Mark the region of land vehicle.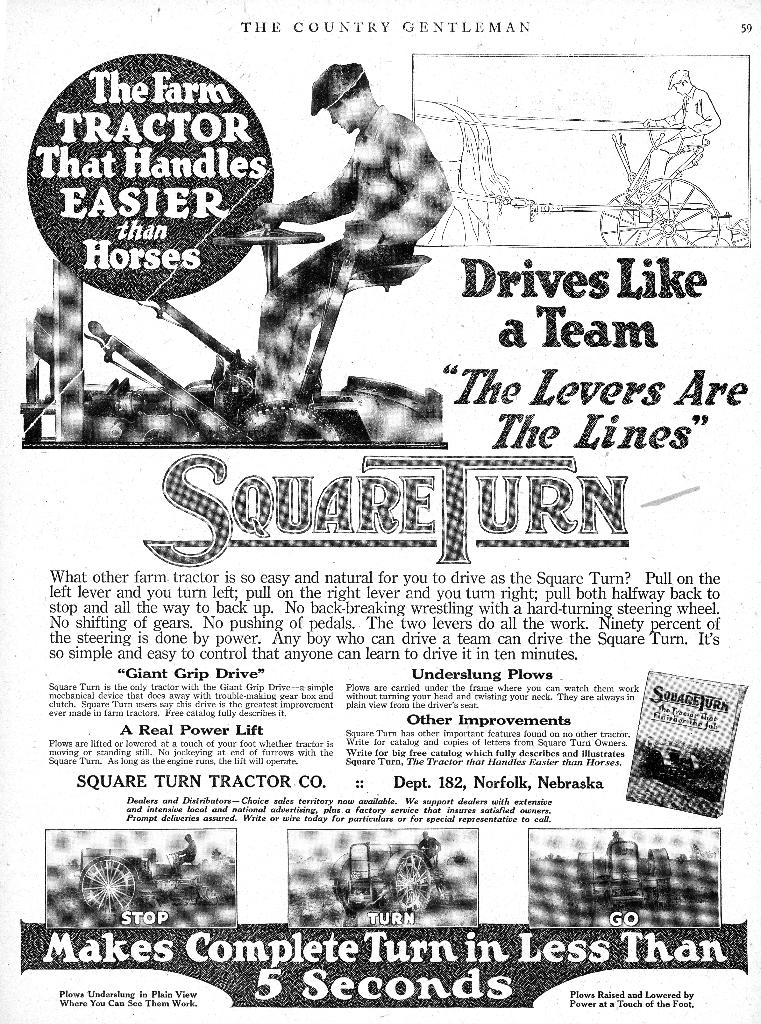
Region: 573,836,674,919.
